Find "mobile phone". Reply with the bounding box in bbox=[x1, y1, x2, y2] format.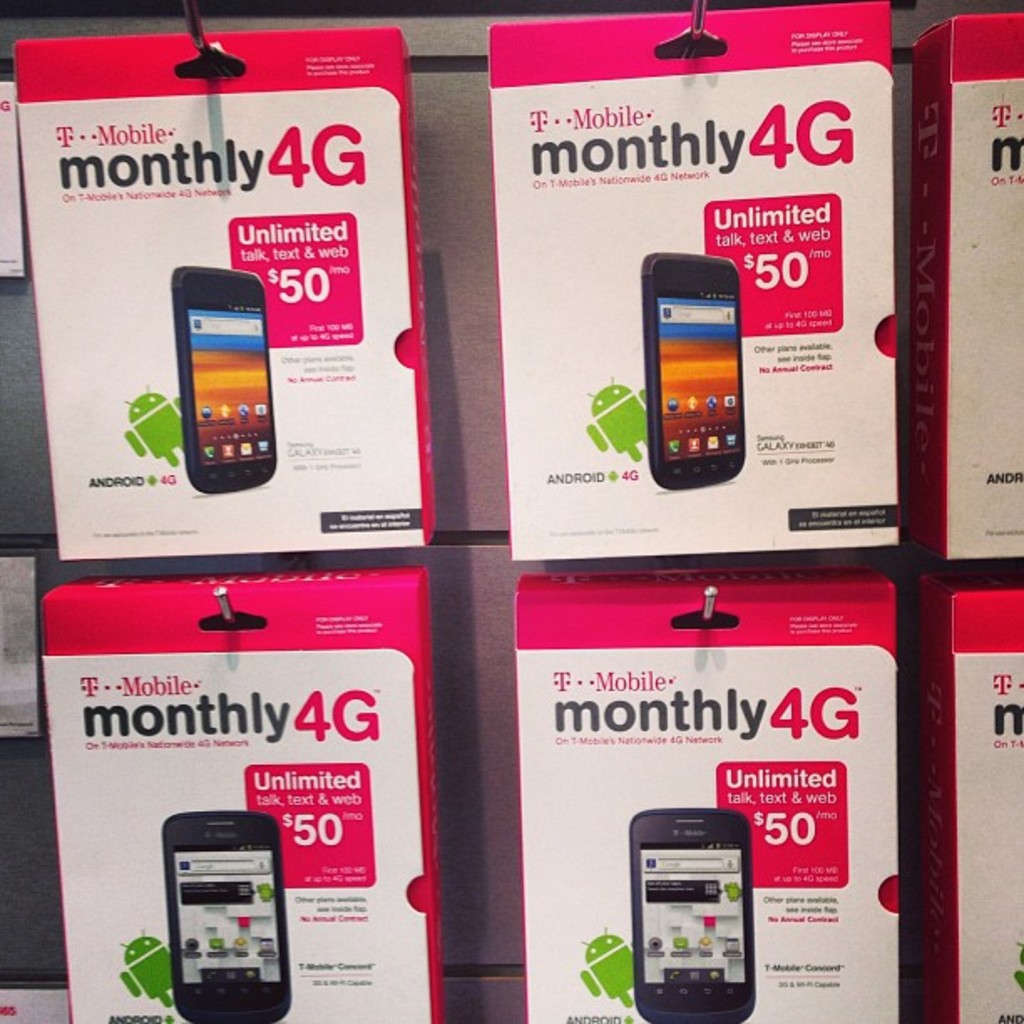
bbox=[629, 812, 756, 1022].
